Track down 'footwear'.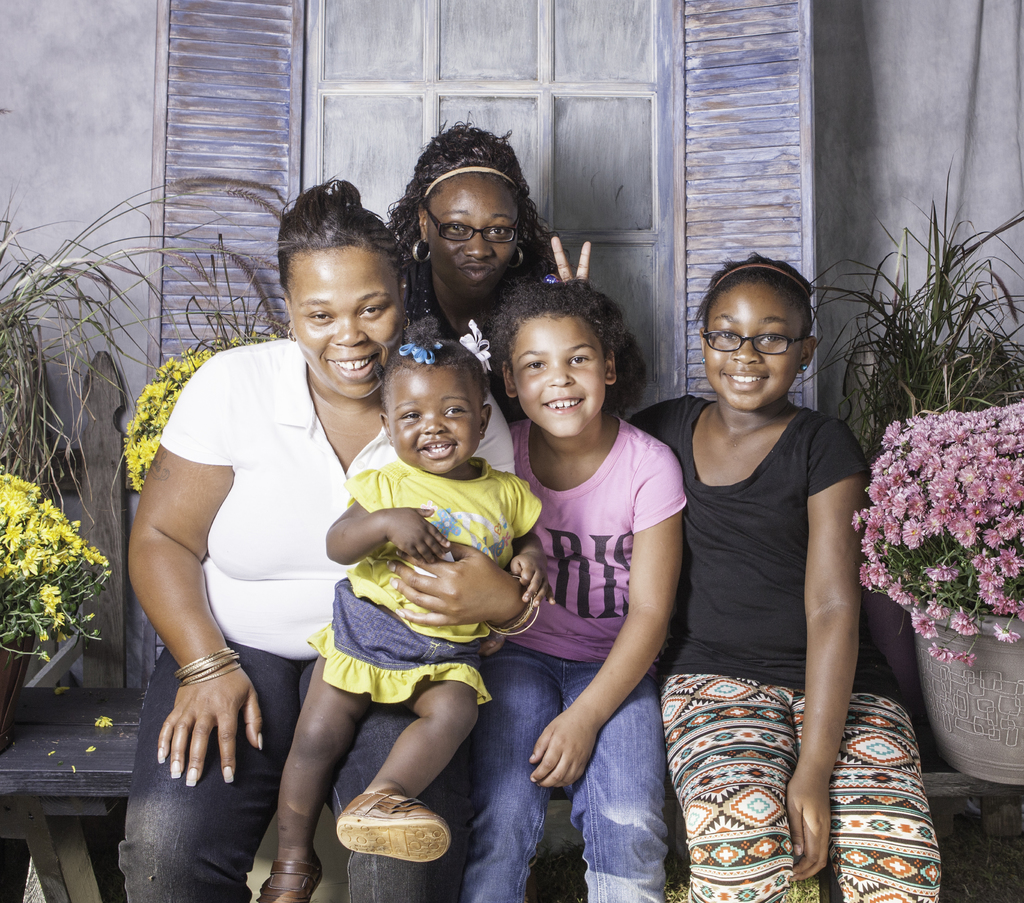
Tracked to Rect(259, 856, 326, 902).
